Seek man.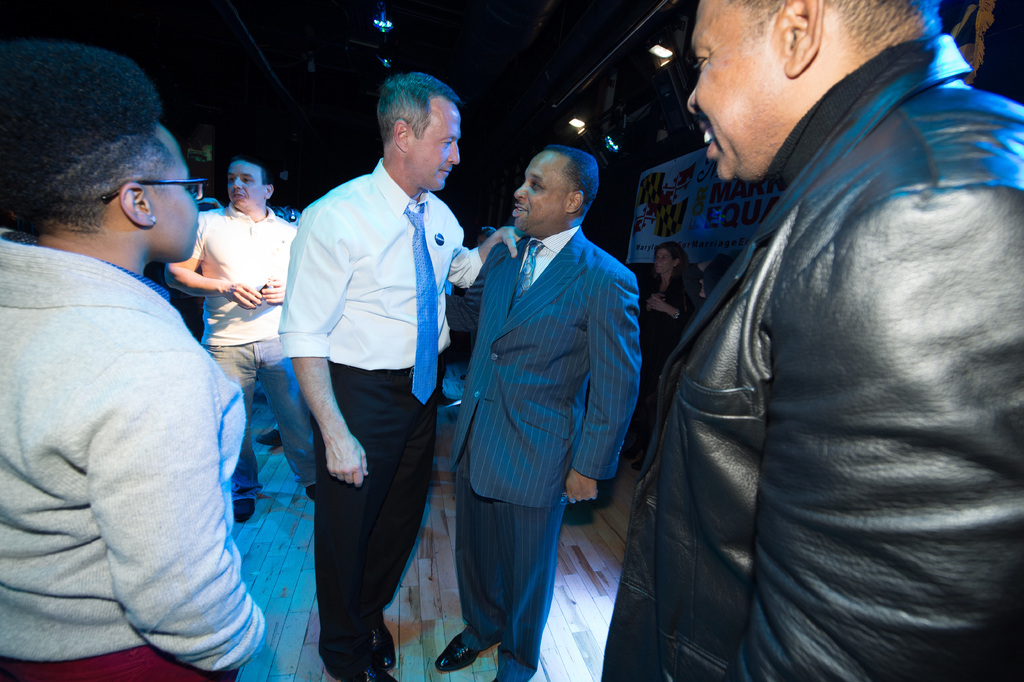
select_region(598, 0, 1023, 681).
